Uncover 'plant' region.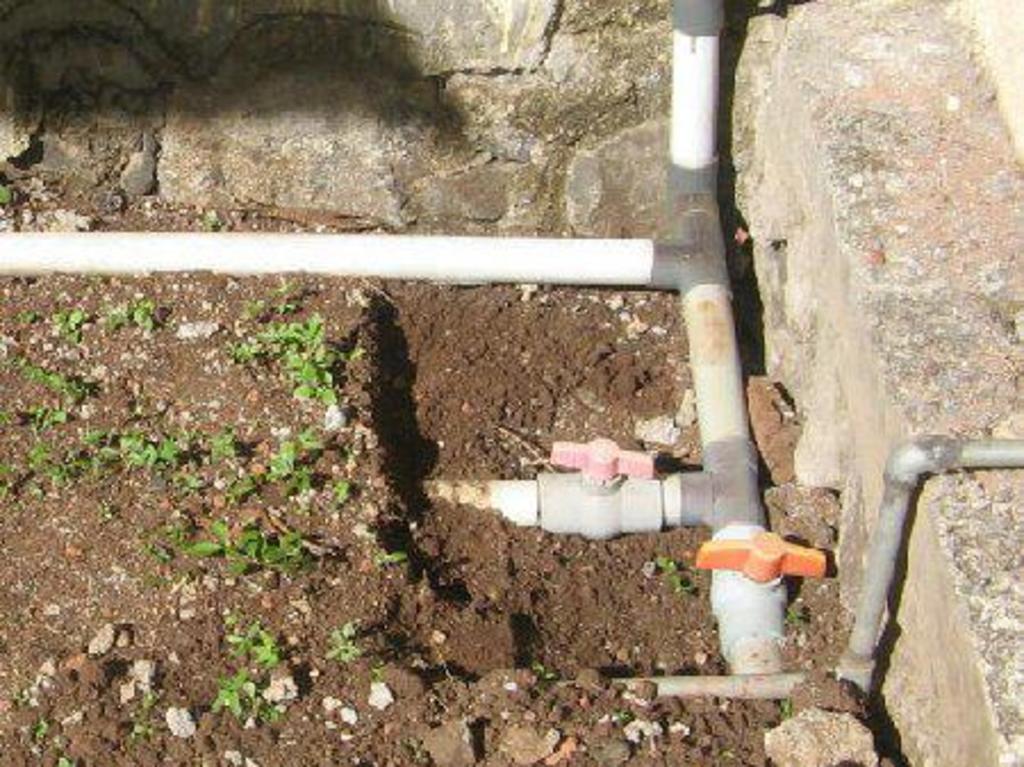
Uncovered: 20/355/80/410.
